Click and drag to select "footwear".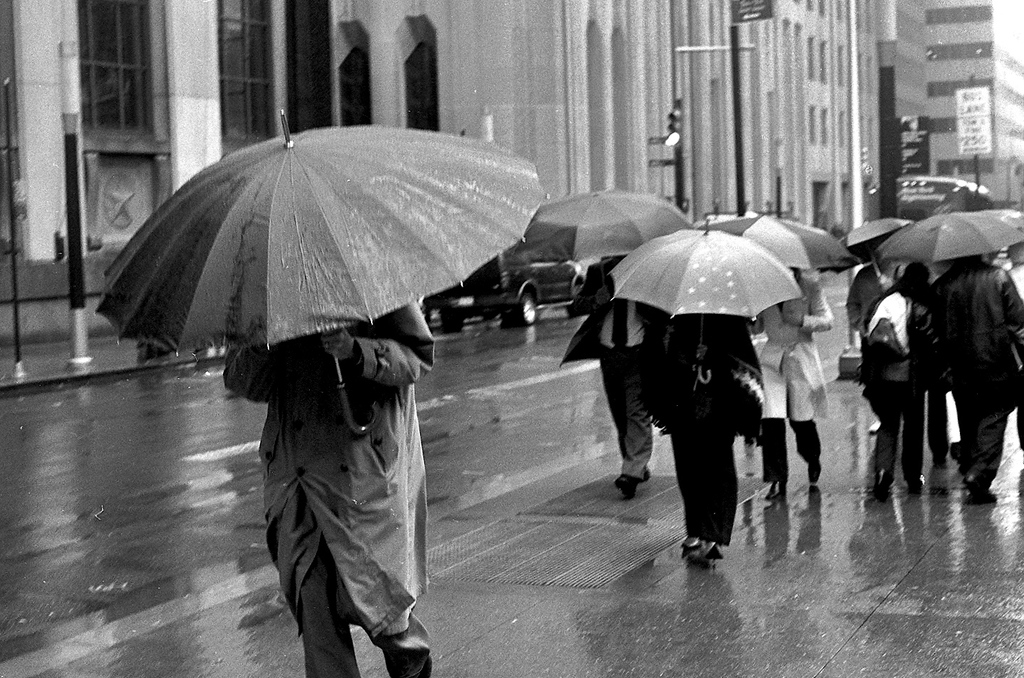
Selection: bbox=[684, 514, 753, 575].
